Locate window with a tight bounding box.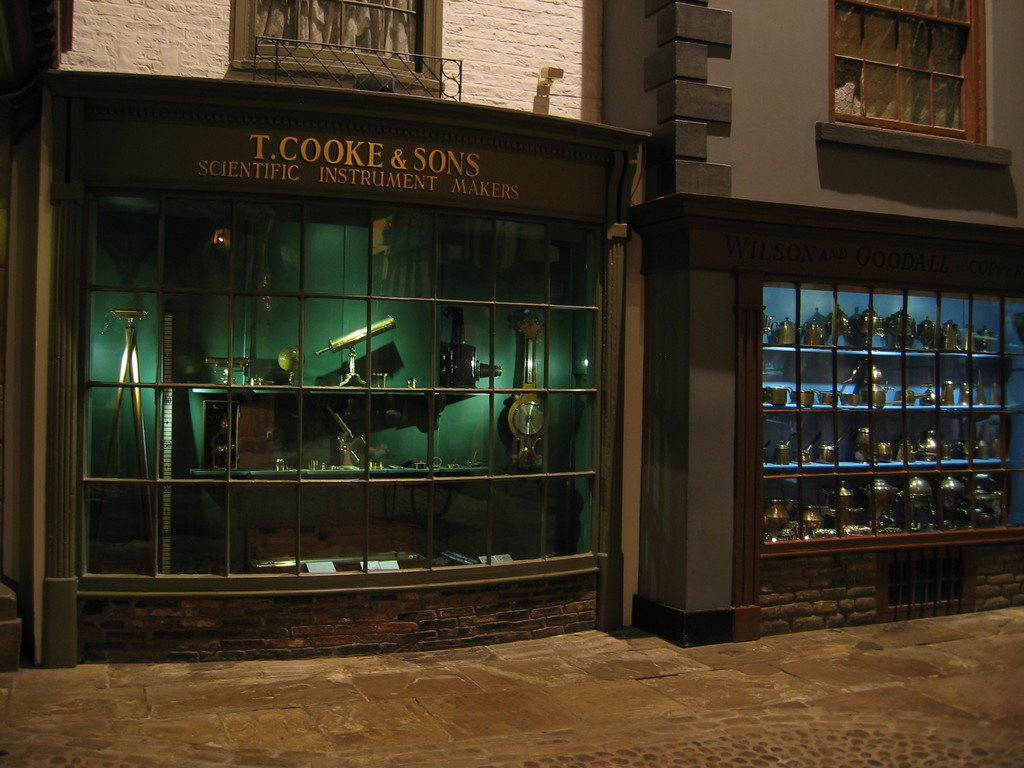
867, 20, 903, 60.
